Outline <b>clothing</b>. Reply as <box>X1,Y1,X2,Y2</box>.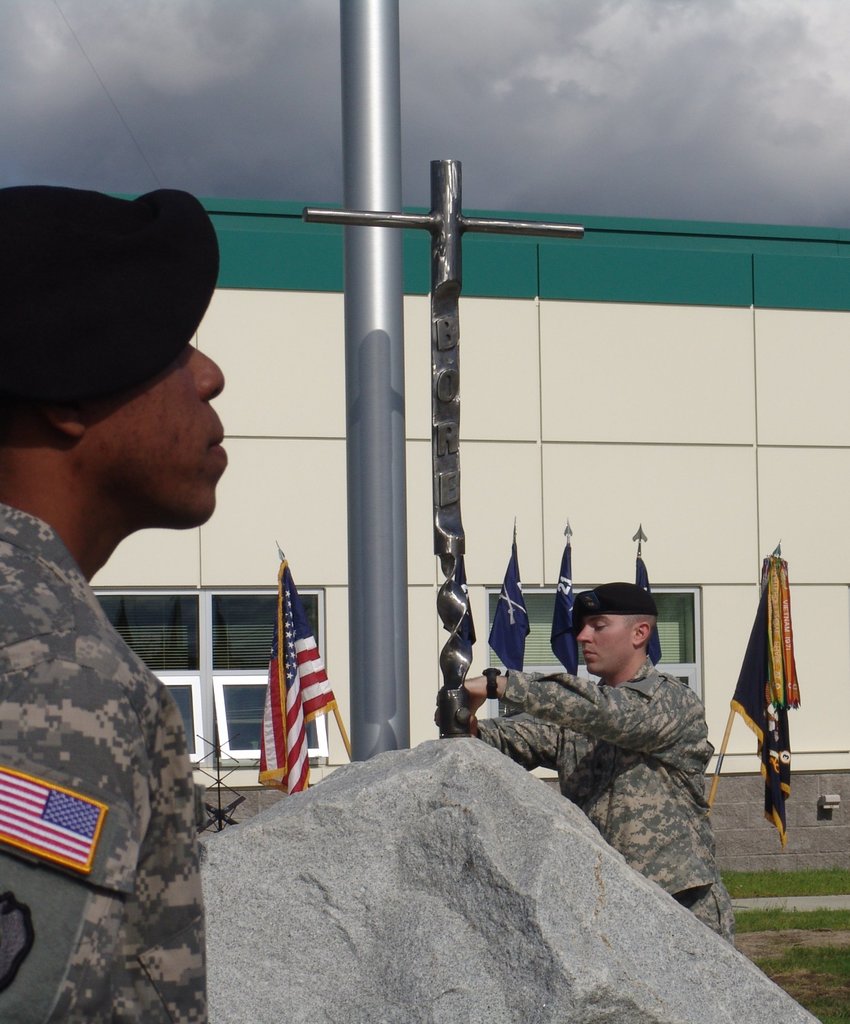
<box>0,508,214,1023</box>.
